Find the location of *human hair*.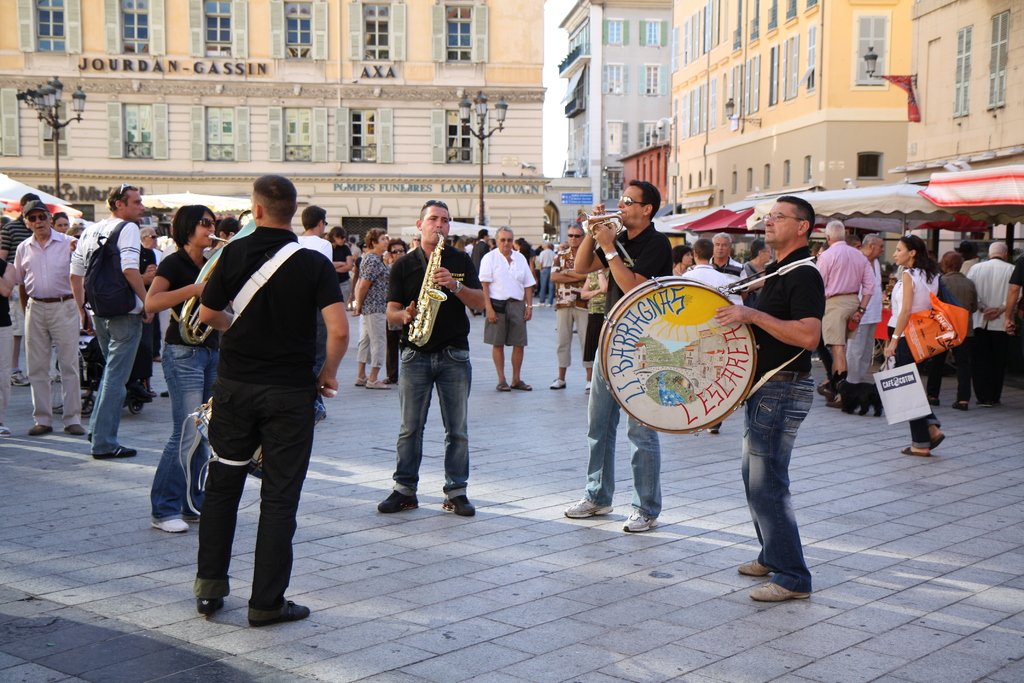
Location: crop(568, 224, 584, 238).
